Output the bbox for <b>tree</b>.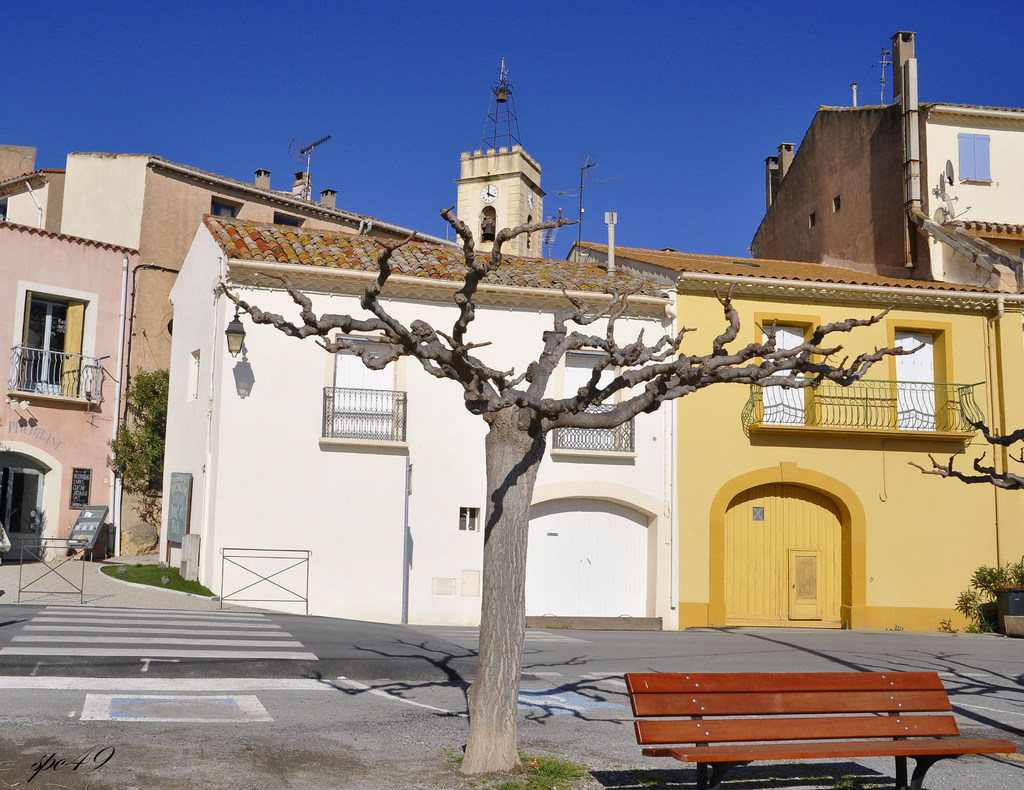
915 399 1023 638.
